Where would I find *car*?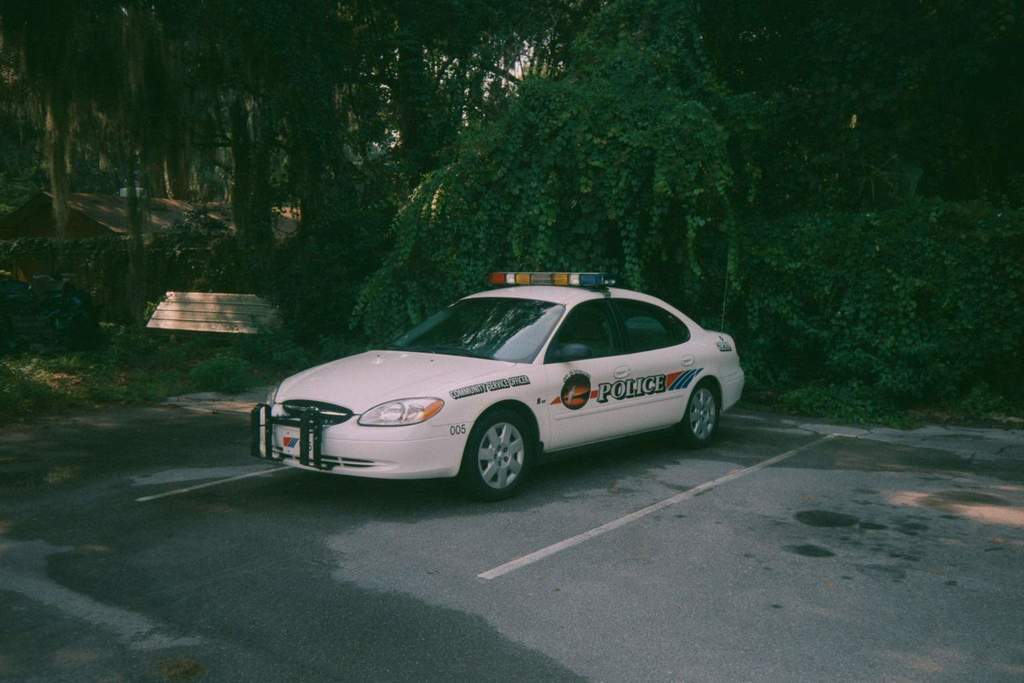
At region(254, 272, 741, 495).
